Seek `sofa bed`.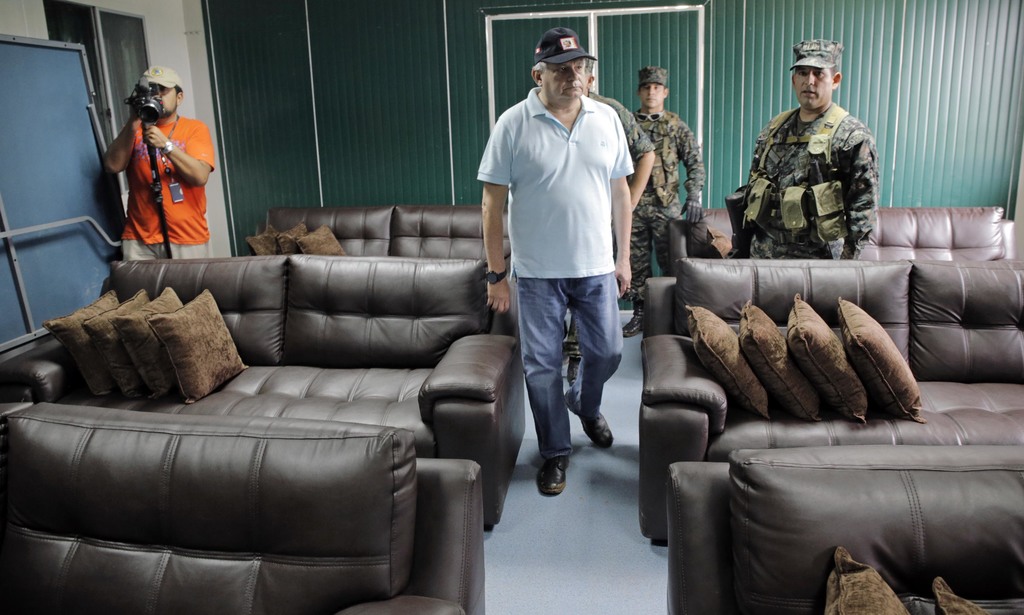
<box>641,254,1023,550</box>.
